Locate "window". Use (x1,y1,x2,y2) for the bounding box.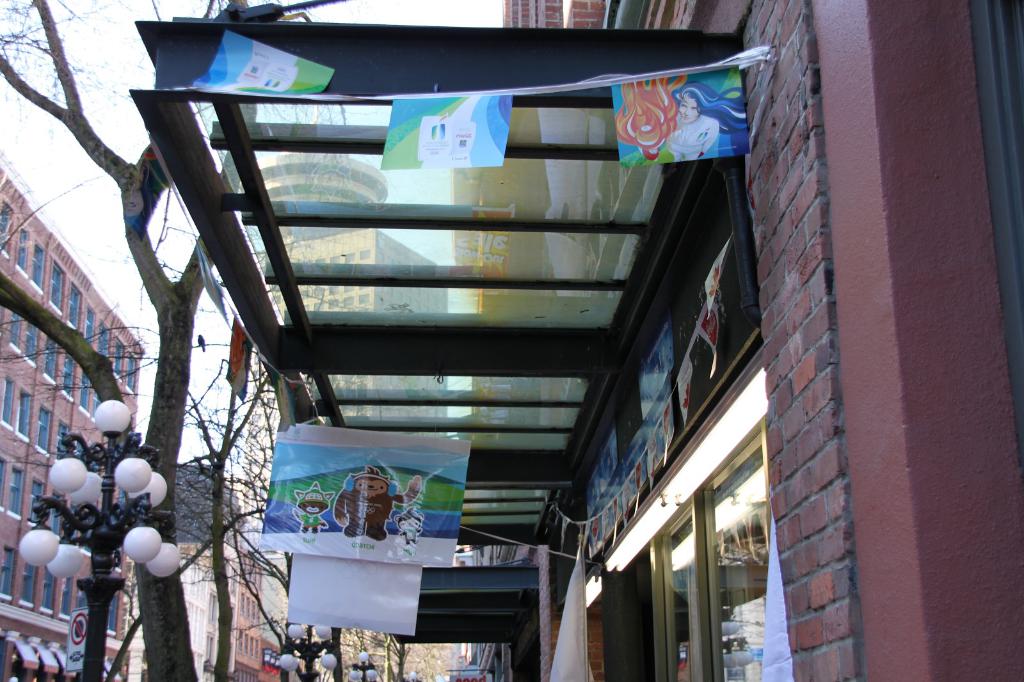
(54,424,71,455).
